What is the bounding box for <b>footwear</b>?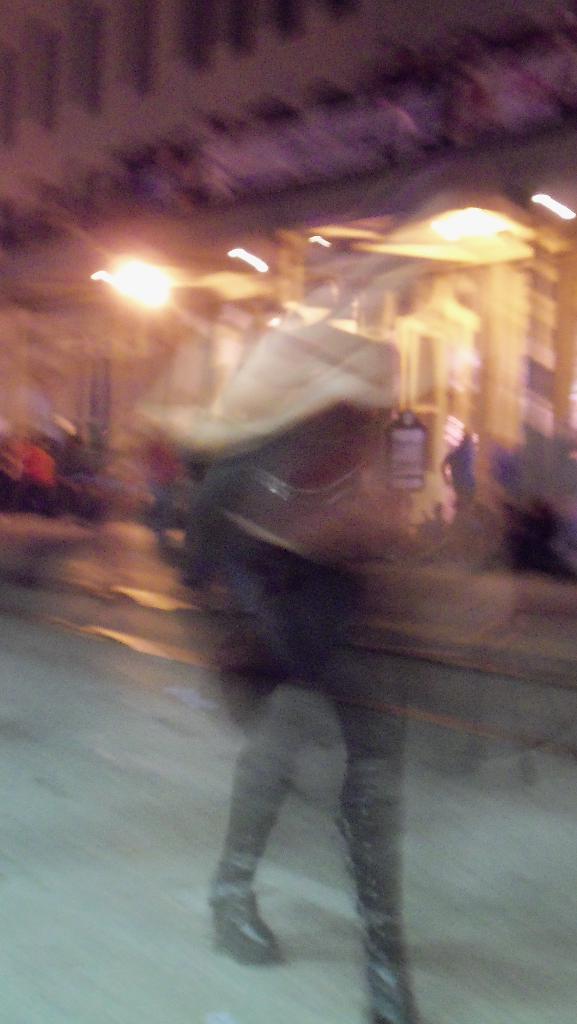
bbox=[211, 861, 273, 965].
